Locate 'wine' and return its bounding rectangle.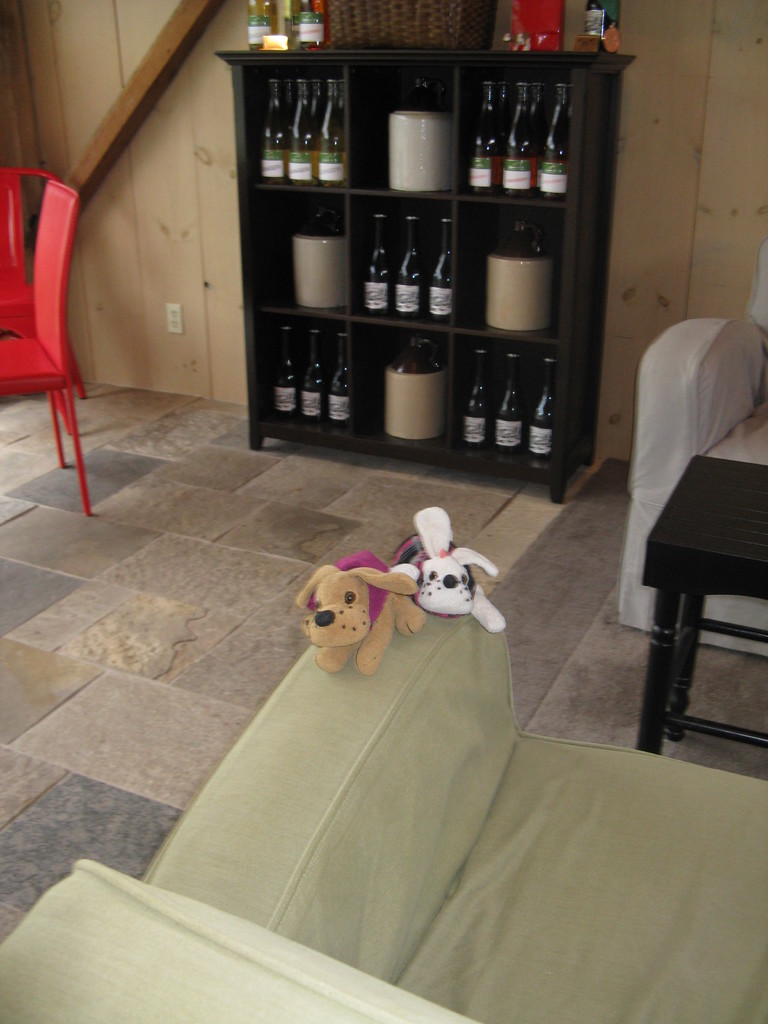
crop(298, 0, 331, 56).
